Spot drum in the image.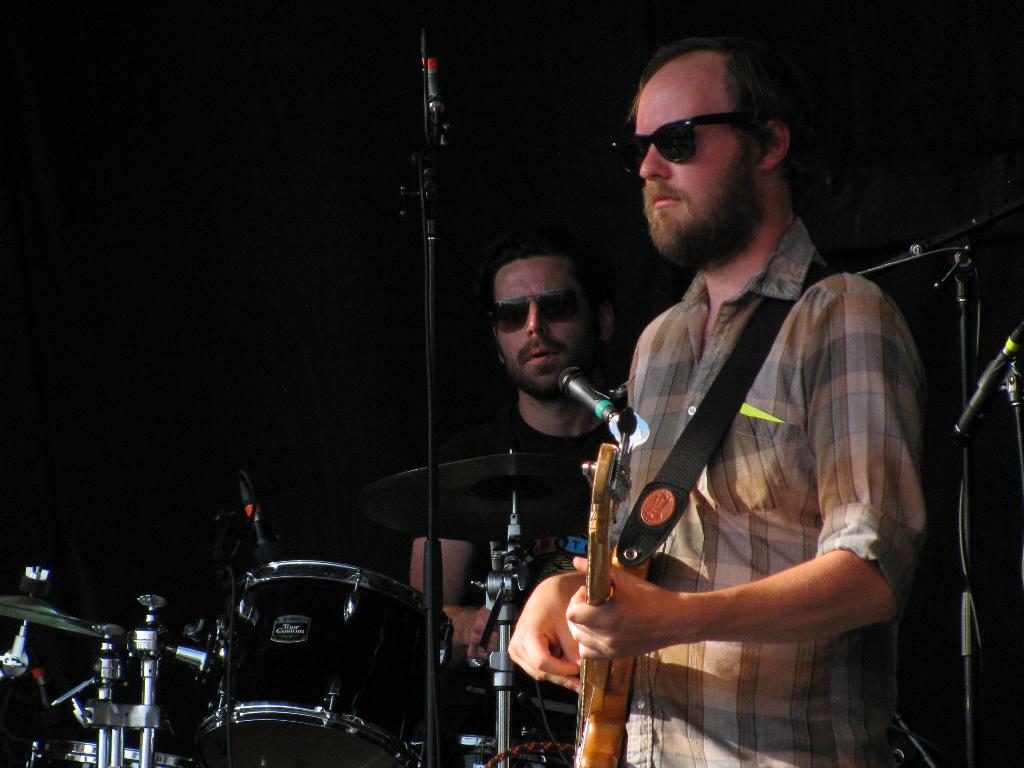
drum found at x1=168 y1=524 x2=487 y2=735.
